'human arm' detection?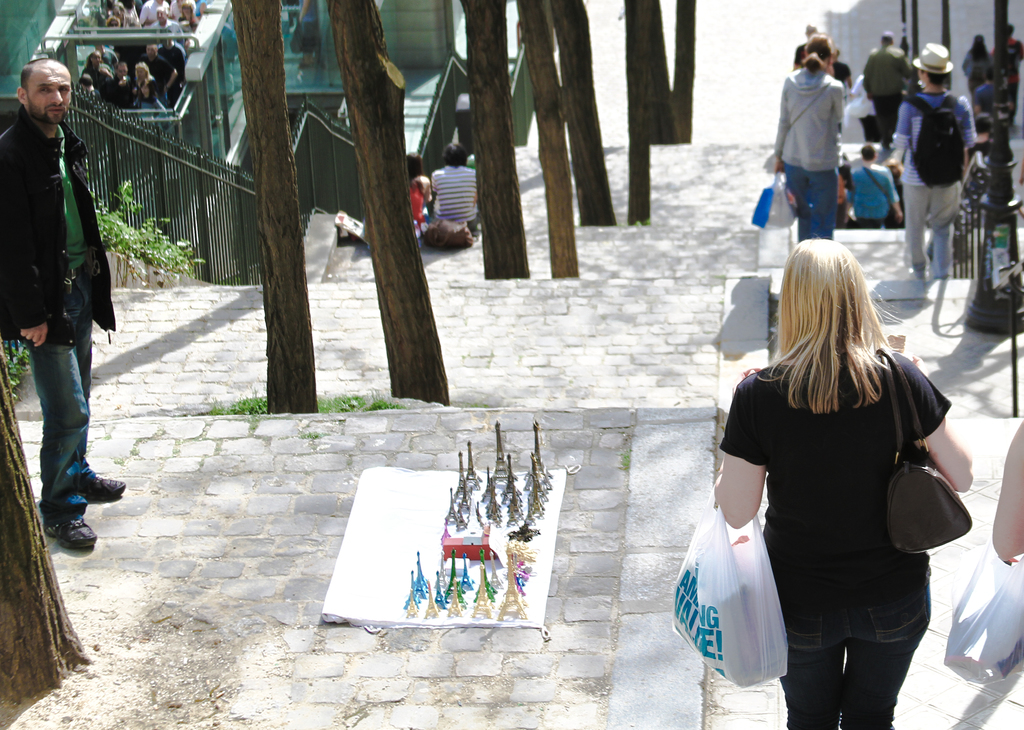
(left=986, top=419, right=1023, bottom=559)
